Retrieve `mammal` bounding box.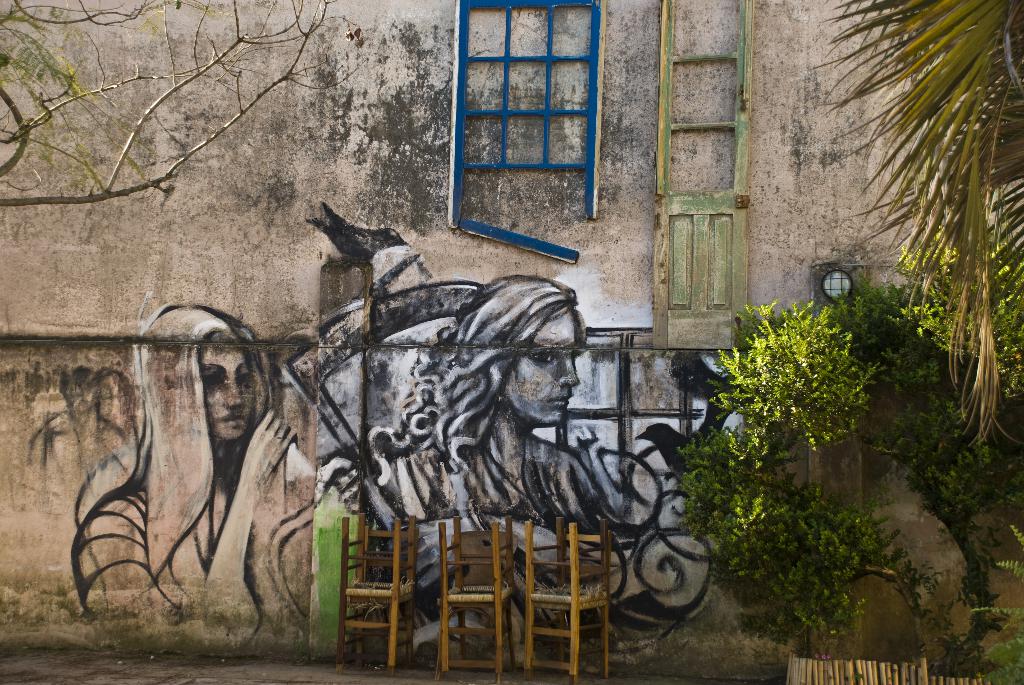
Bounding box: {"x1": 67, "y1": 294, "x2": 314, "y2": 629}.
